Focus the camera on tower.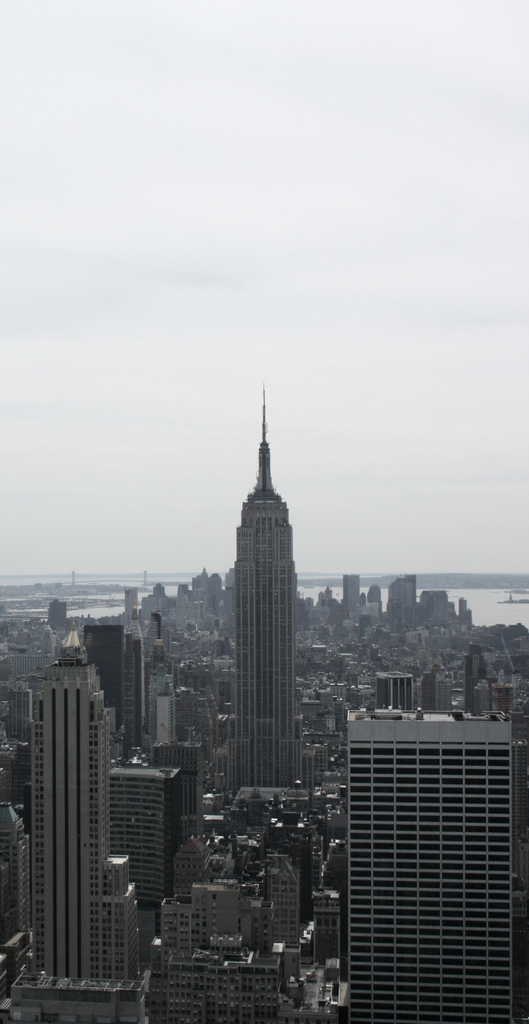
Focus region: bbox=(149, 881, 219, 960).
